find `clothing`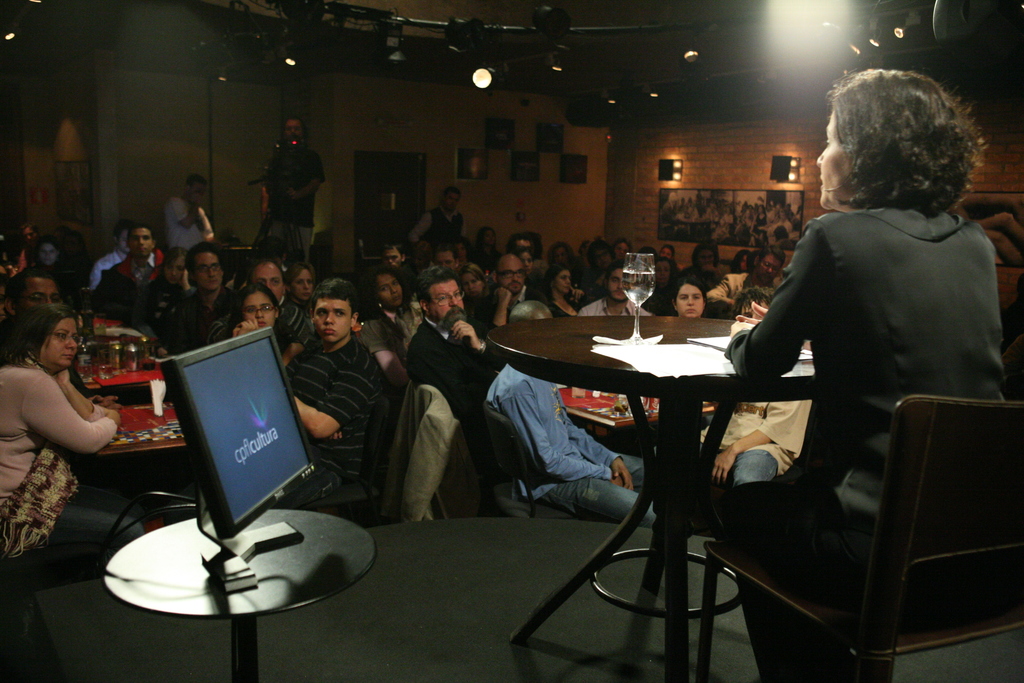
163/190/218/250
